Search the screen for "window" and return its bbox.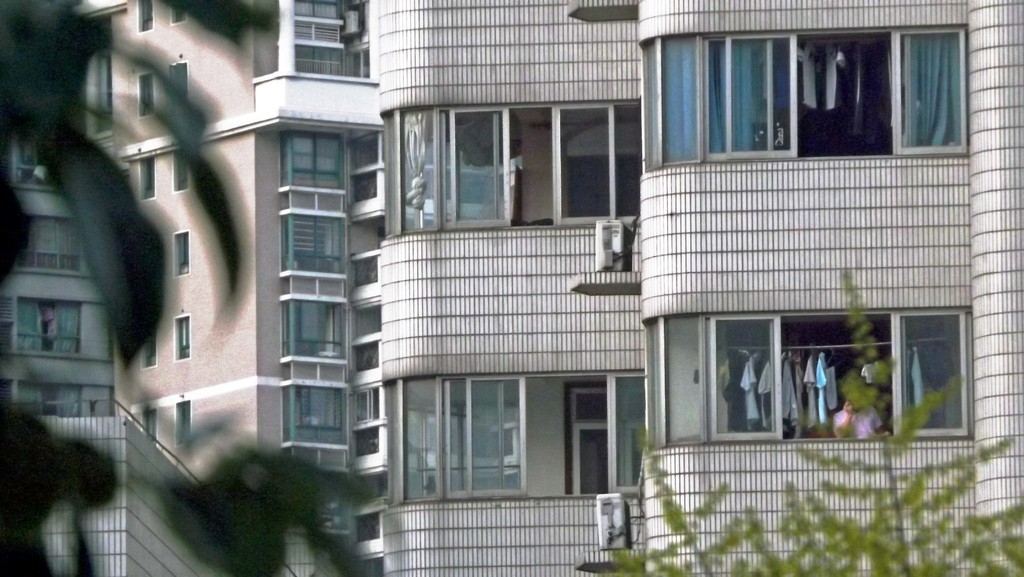
Found: bbox(141, 326, 159, 371).
